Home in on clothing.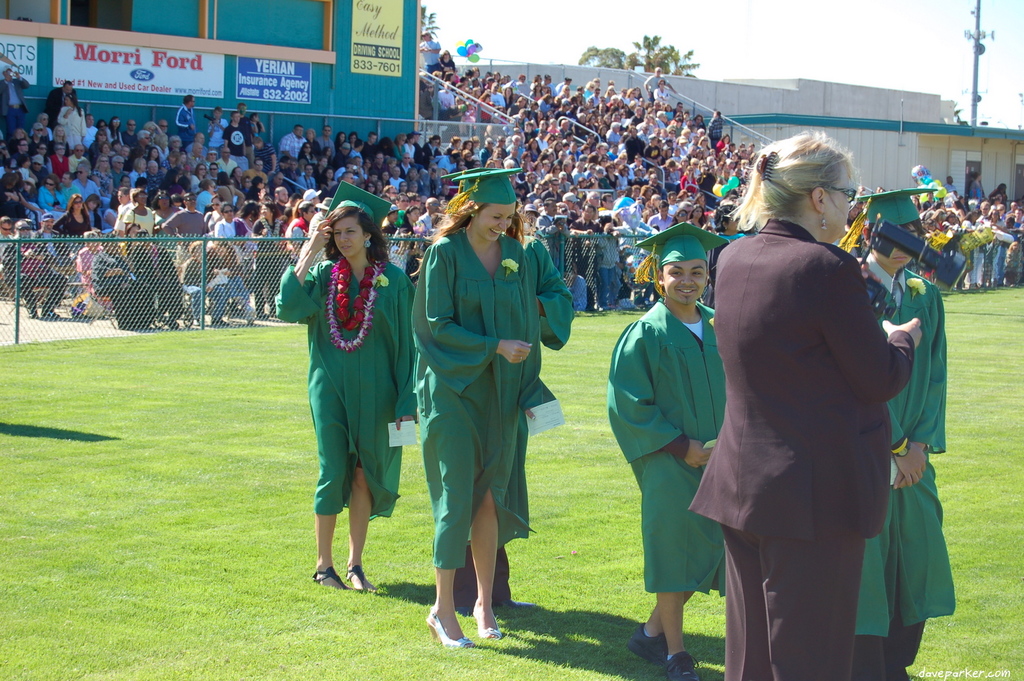
Homed in at 248/216/287/269.
